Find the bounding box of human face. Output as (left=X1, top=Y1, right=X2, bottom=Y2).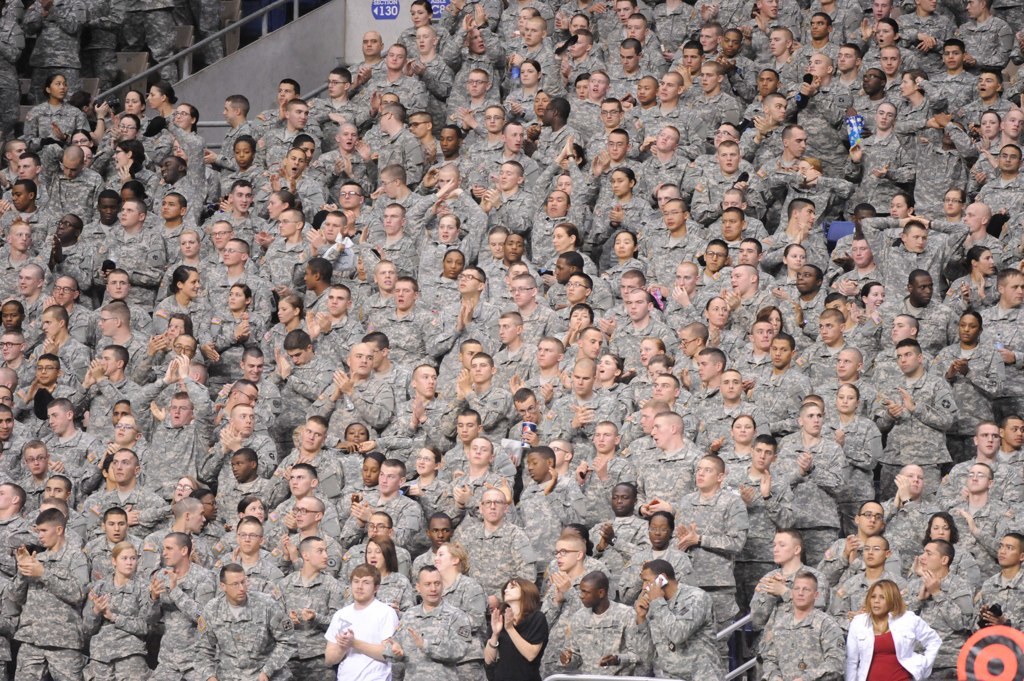
(left=108, top=449, right=136, bottom=485).
